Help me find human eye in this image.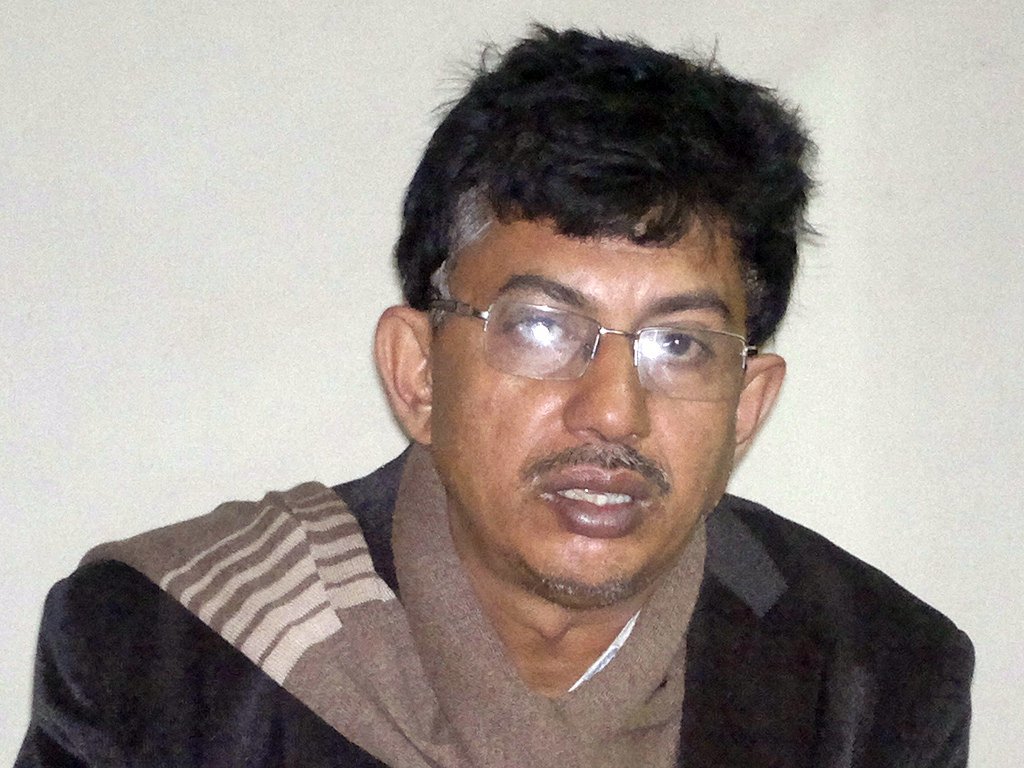
Found it: crop(636, 329, 719, 377).
